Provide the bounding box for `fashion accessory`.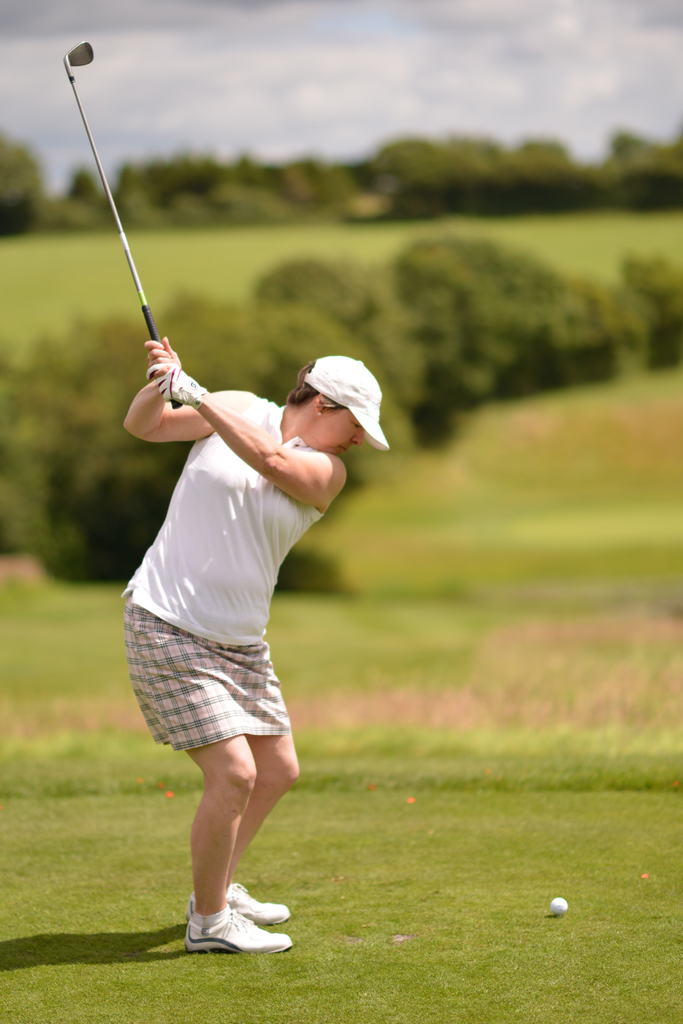
x1=300 y1=349 x2=393 y2=454.
